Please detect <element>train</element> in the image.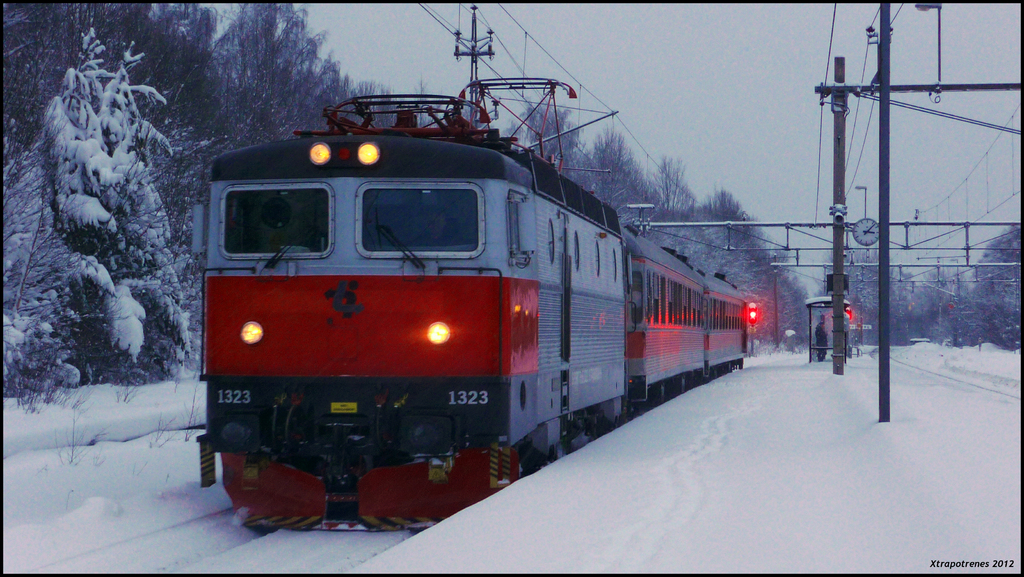
bbox(193, 74, 750, 540).
